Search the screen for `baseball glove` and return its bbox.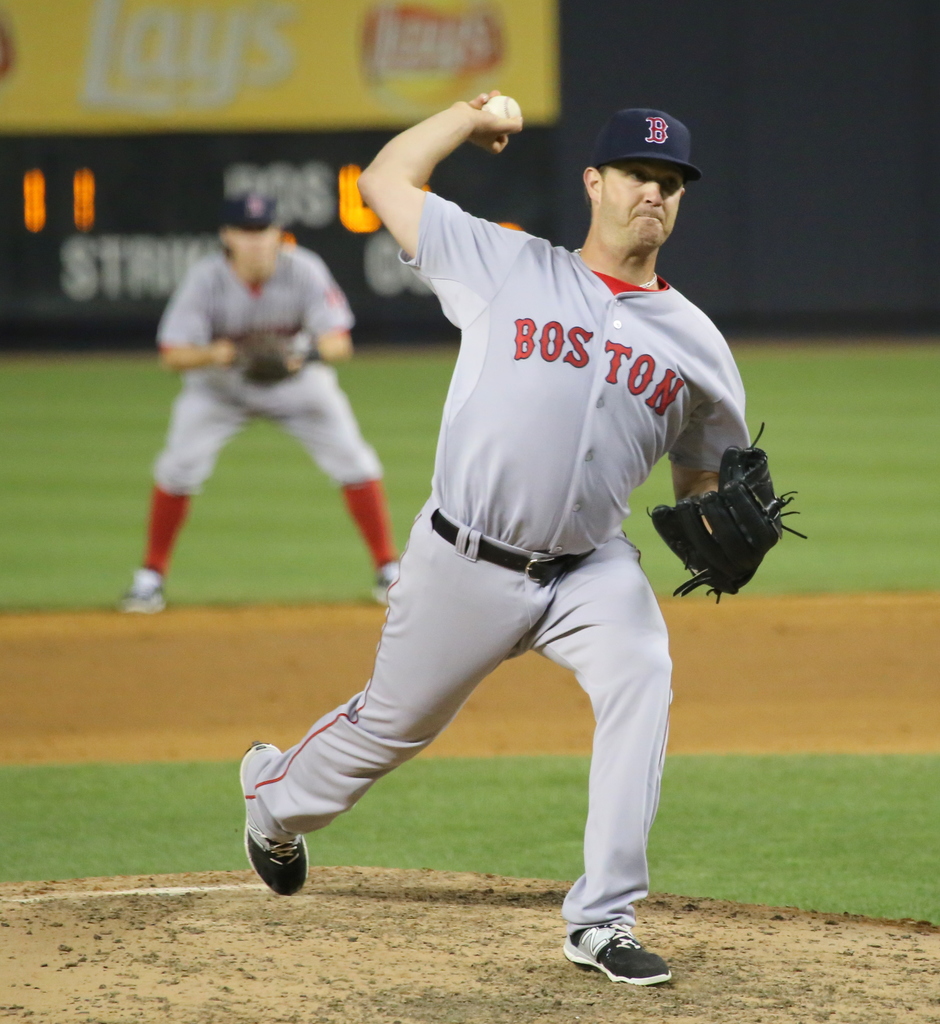
Found: l=240, t=328, r=326, b=383.
